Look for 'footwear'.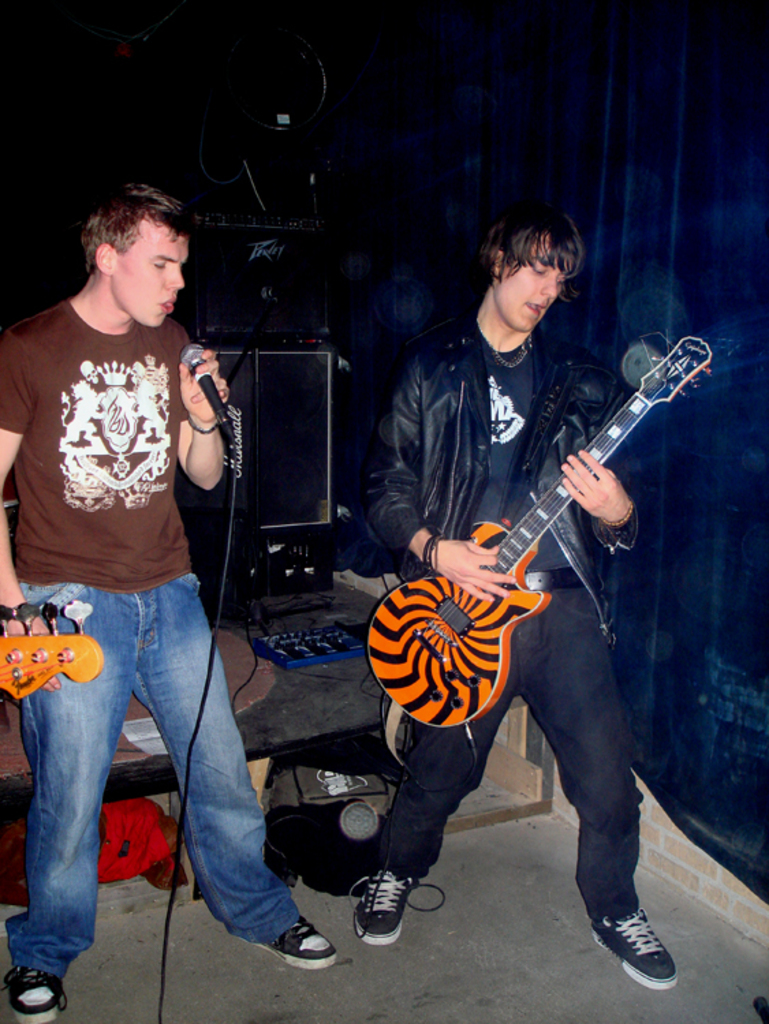
Found: l=0, t=967, r=60, b=1017.
